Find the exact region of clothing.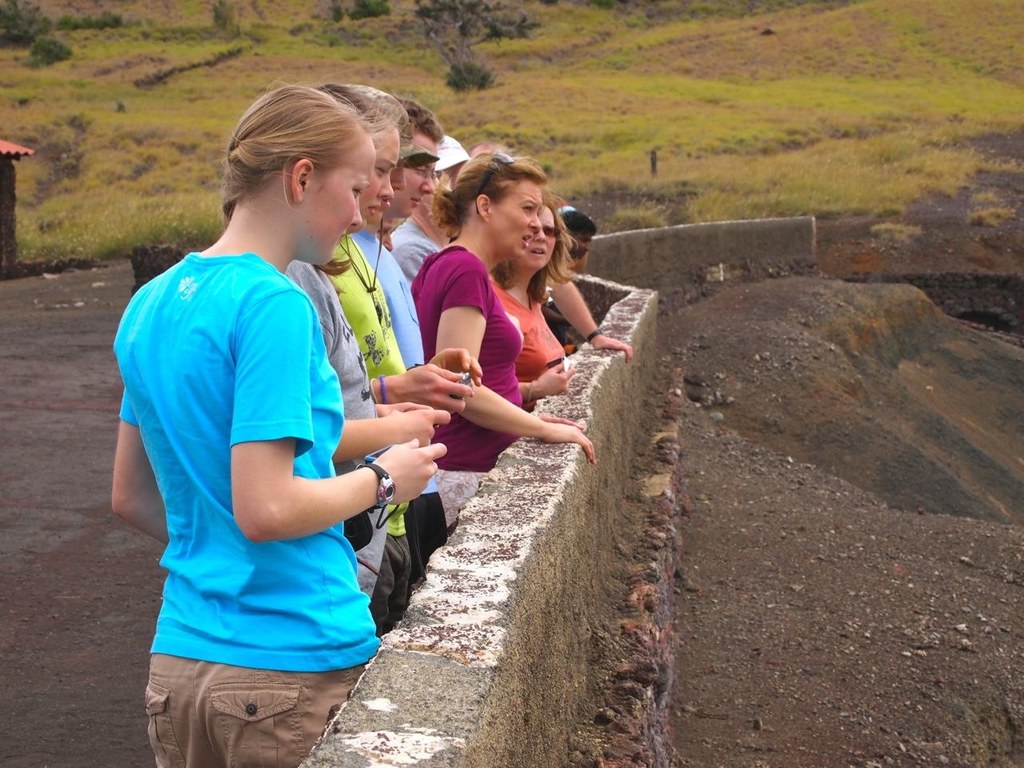
Exact region: bbox=(106, 255, 378, 674).
